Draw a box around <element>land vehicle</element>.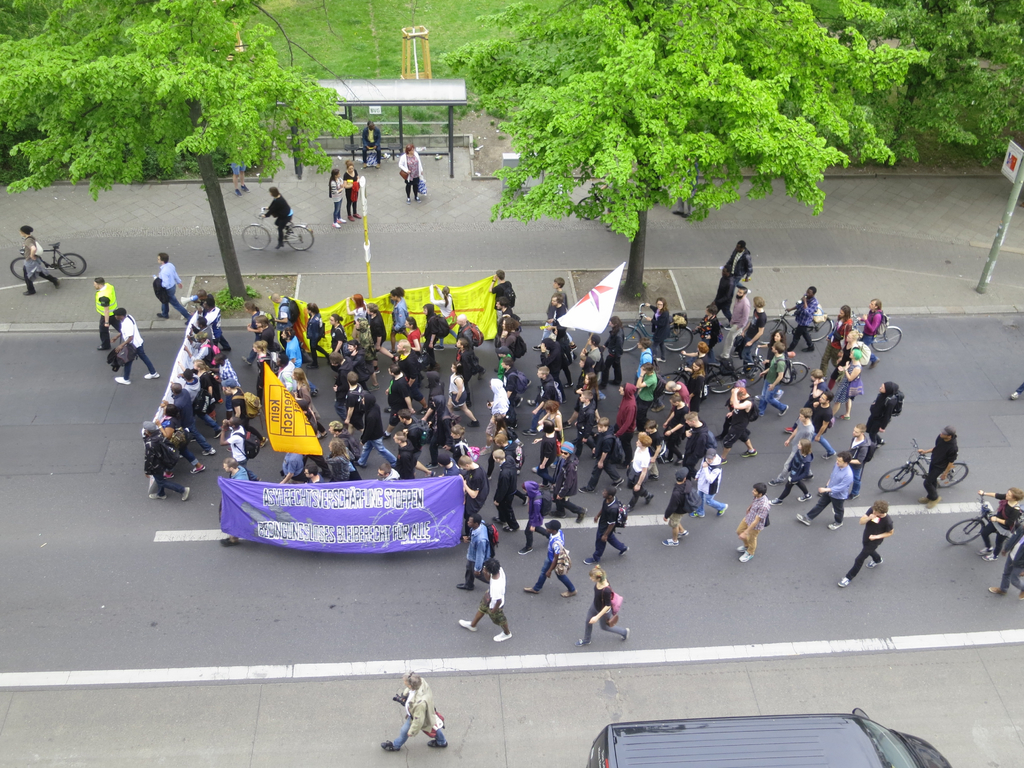
l=942, t=493, r=994, b=546.
